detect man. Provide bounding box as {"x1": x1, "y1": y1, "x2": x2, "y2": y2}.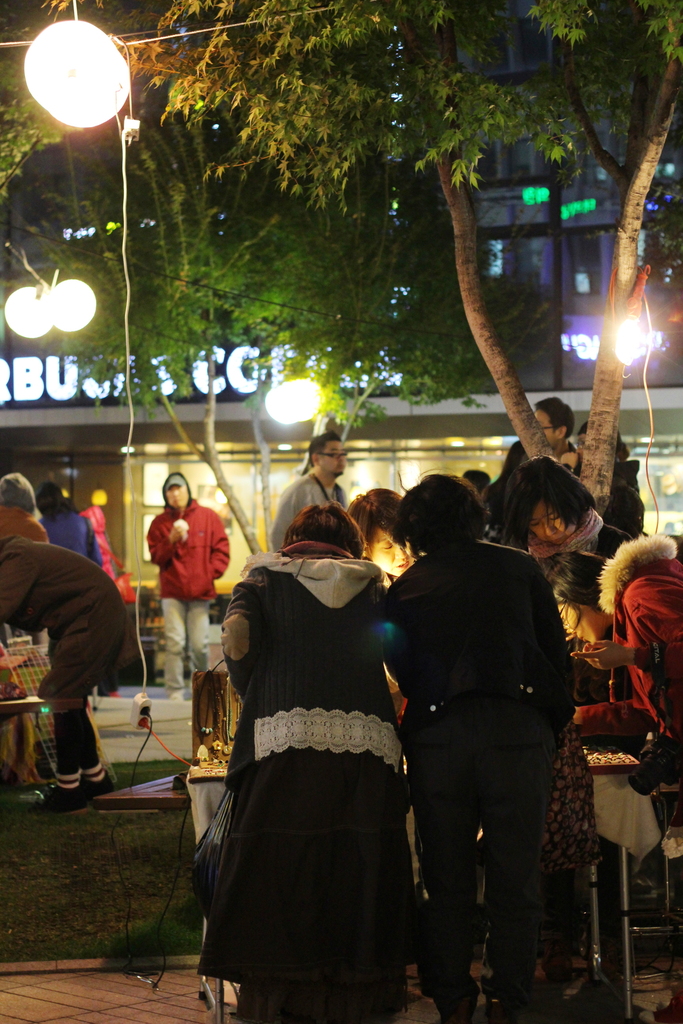
{"x1": 267, "y1": 424, "x2": 358, "y2": 555}.
